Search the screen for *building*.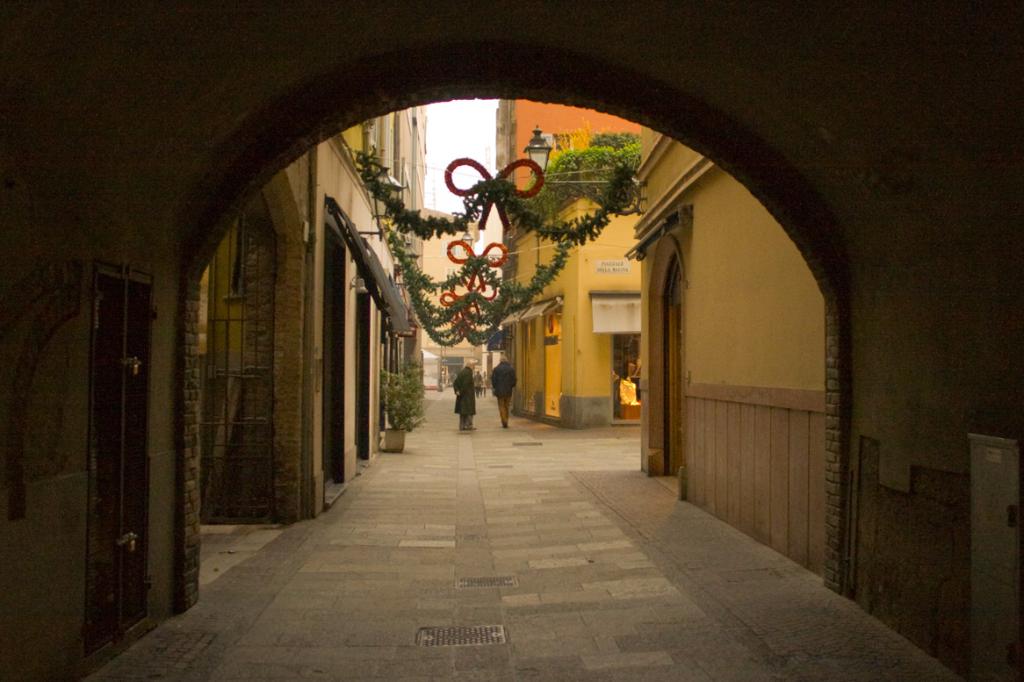
Found at (428,209,478,392).
